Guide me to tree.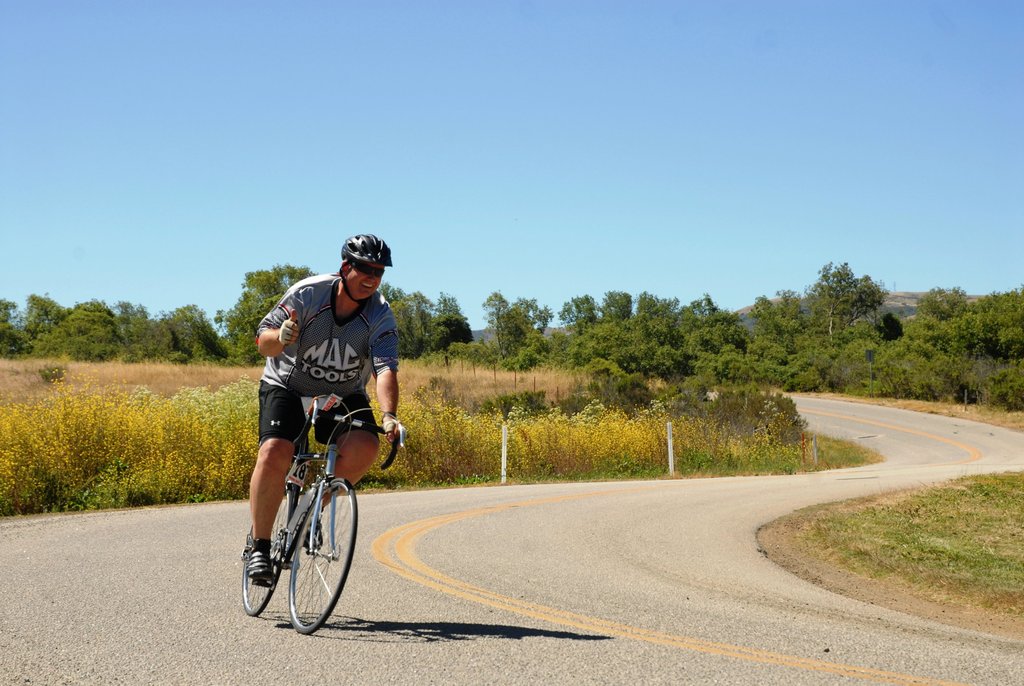
Guidance: <region>493, 282, 821, 393</region>.
